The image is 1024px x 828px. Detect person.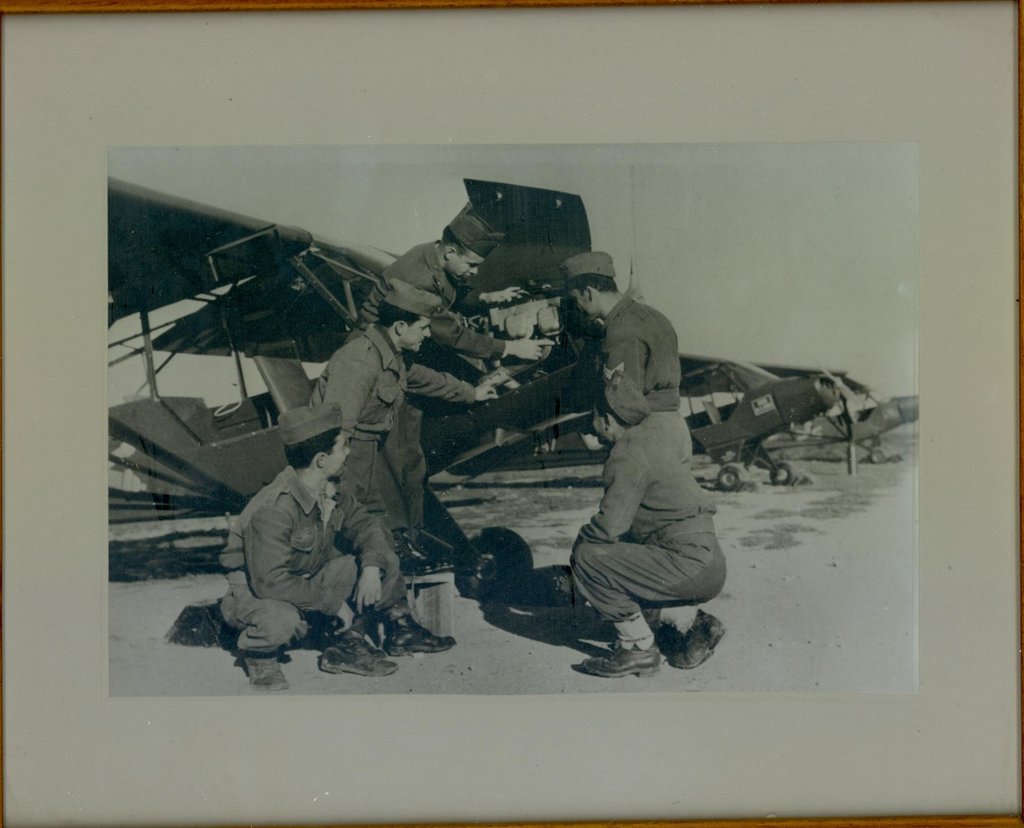
Detection: 566,368,731,682.
